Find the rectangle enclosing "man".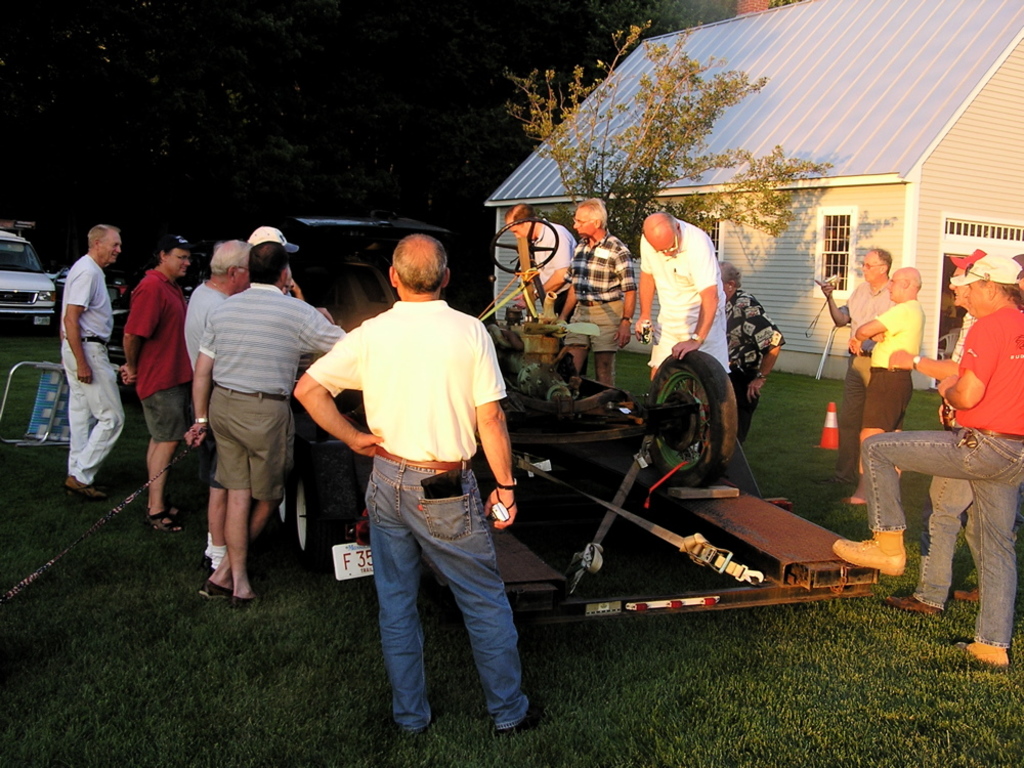
bbox(890, 251, 1012, 613).
